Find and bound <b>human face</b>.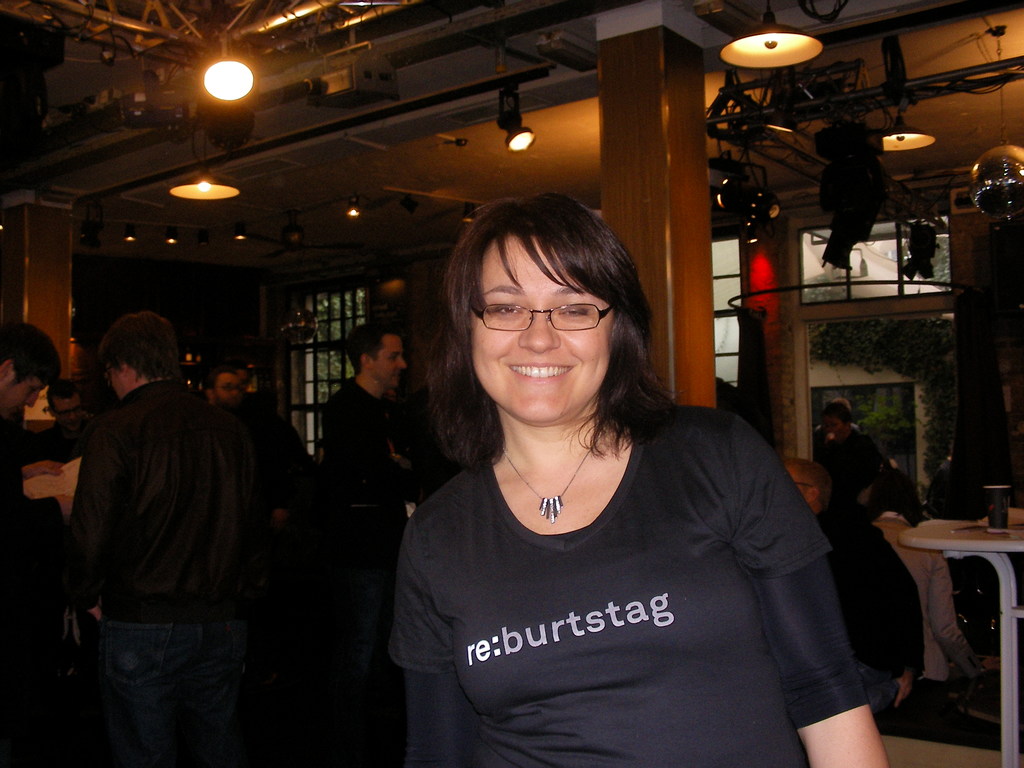
Bound: locate(55, 396, 81, 420).
